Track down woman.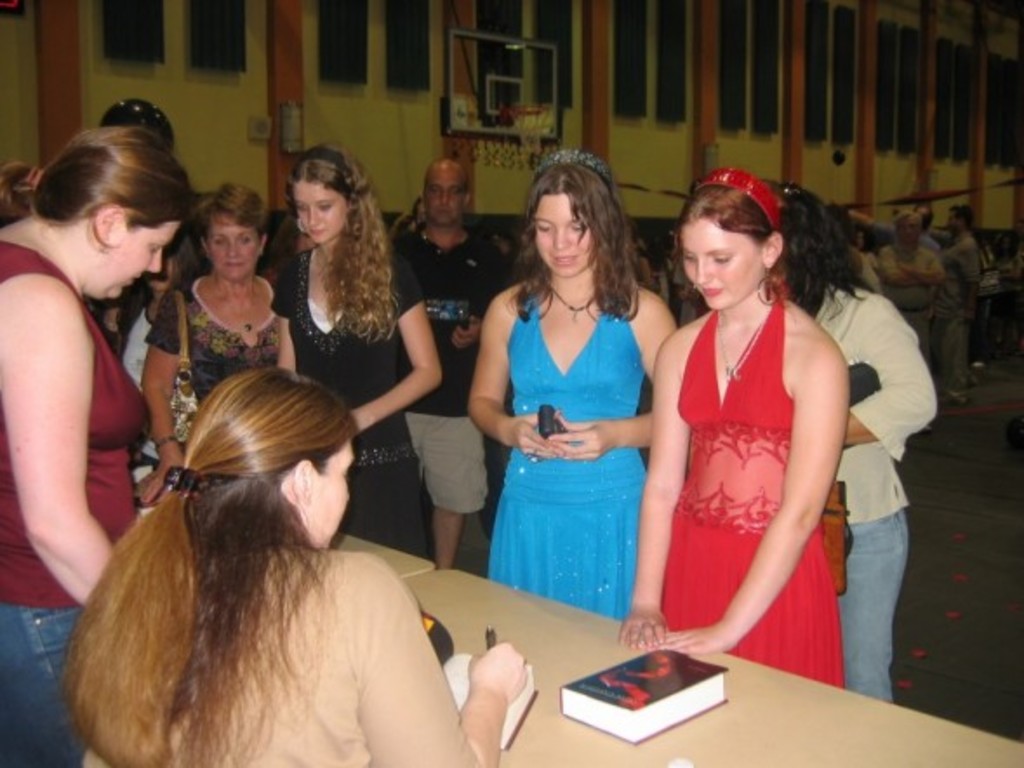
Tracked to bbox(464, 174, 671, 641).
